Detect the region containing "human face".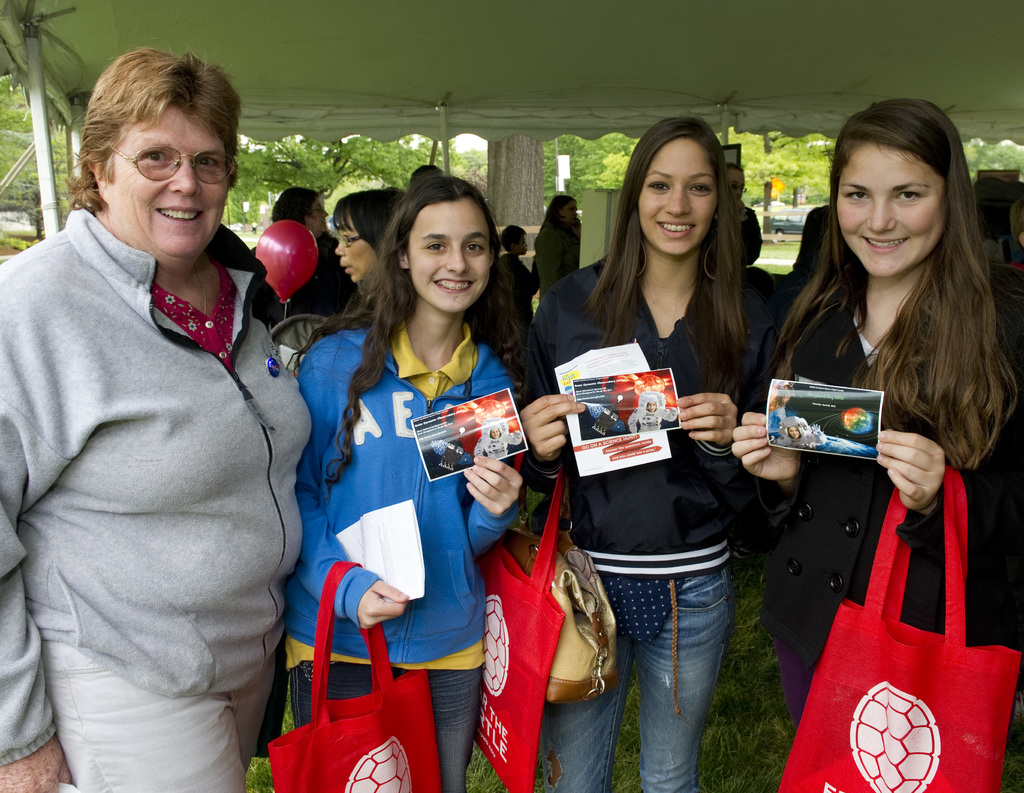
(left=838, top=144, right=941, bottom=275).
